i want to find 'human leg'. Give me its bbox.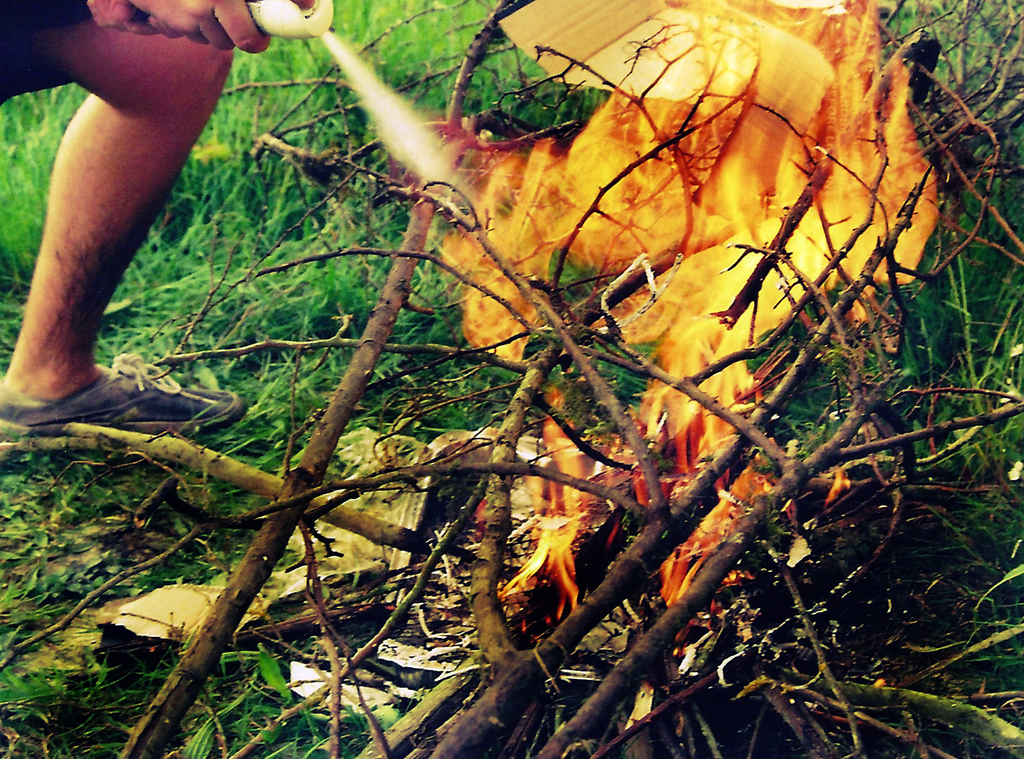
x1=0 y1=0 x2=241 y2=441.
